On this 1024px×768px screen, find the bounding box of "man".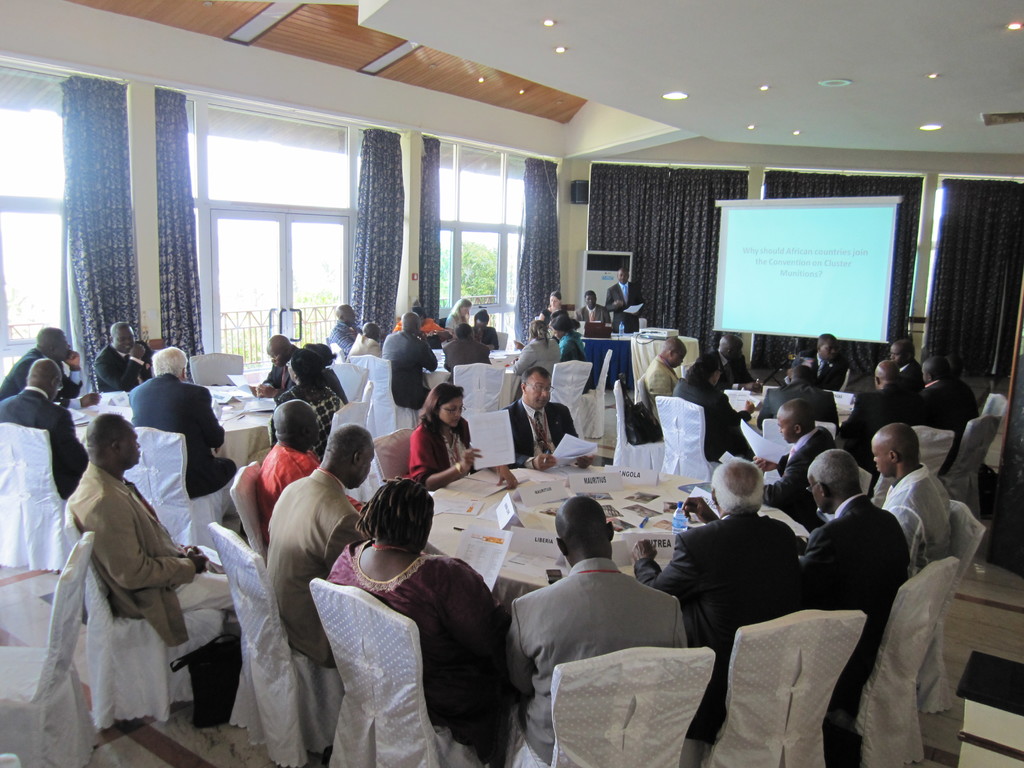
Bounding box: [left=707, top=335, right=765, bottom=388].
